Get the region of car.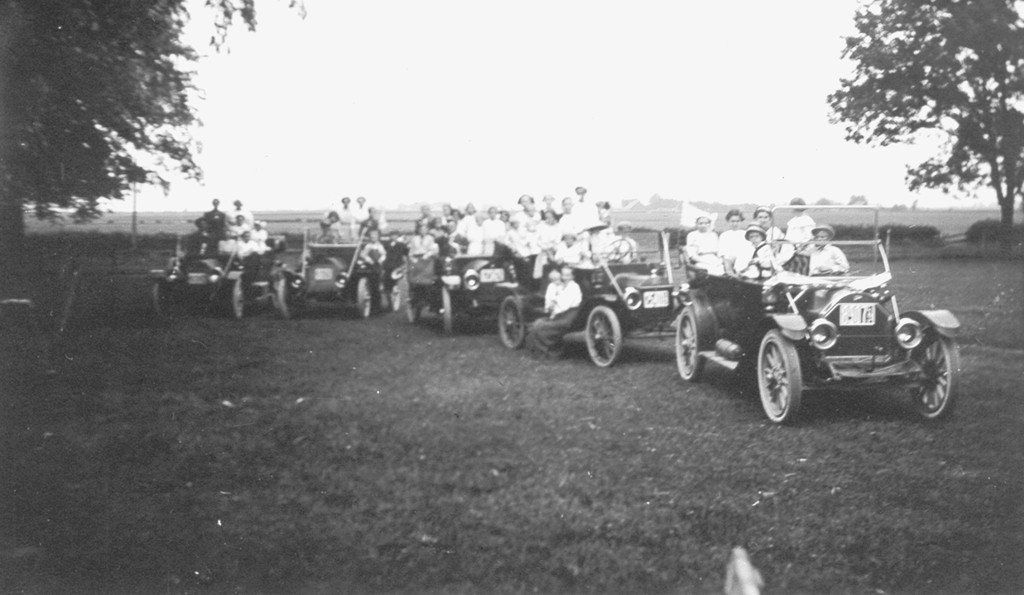
[x1=677, y1=227, x2=975, y2=427].
